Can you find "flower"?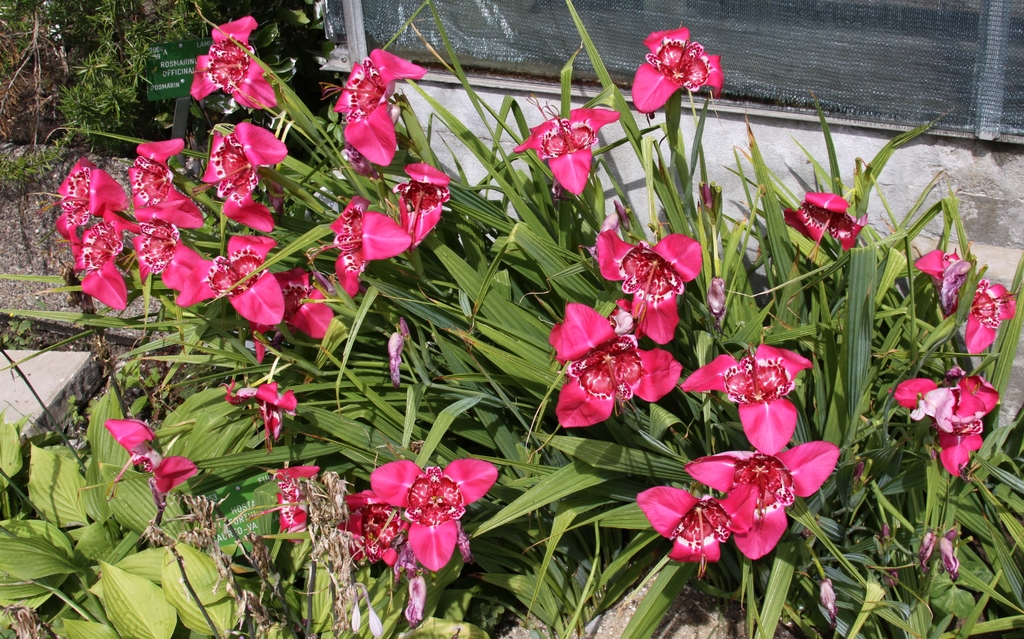
Yes, bounding box: 515,109,624,193.
